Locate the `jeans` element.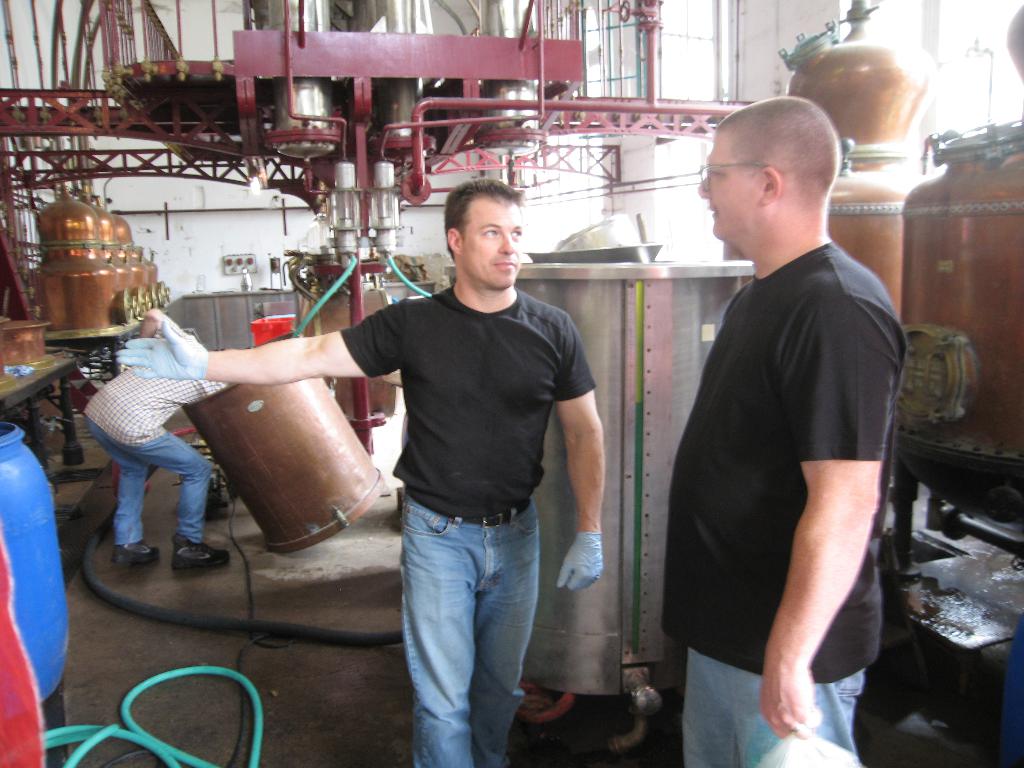
Element bbox: [68, 397, 212, 548].
